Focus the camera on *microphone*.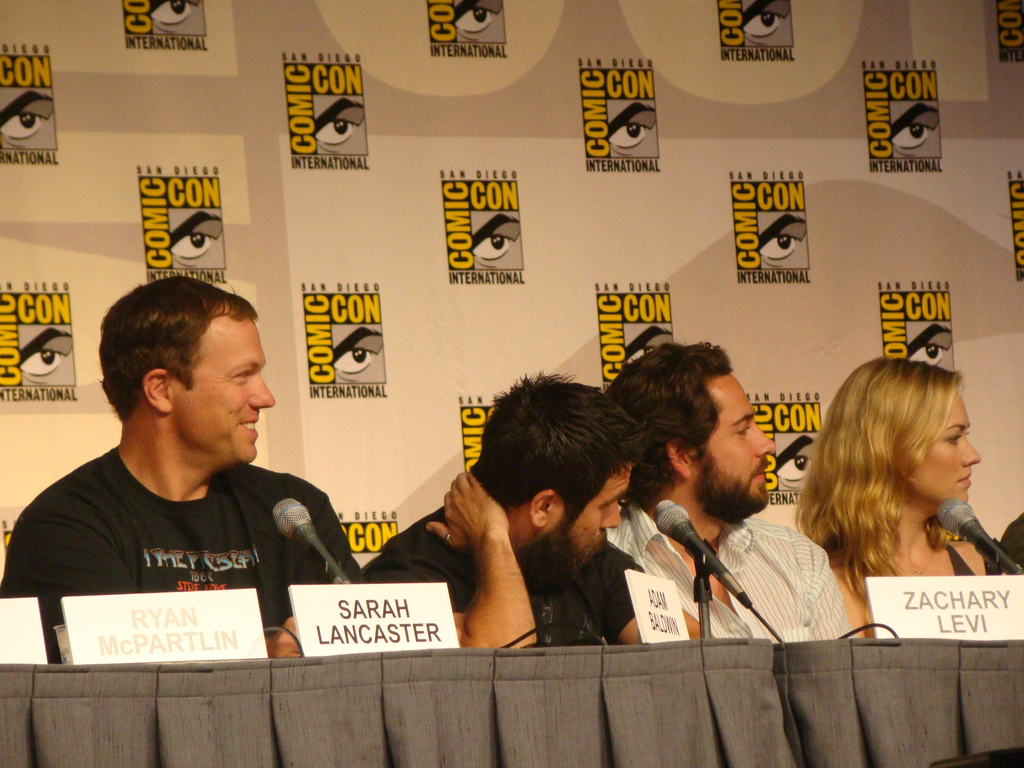
Focus region: <region>273, 498, 352, 583</region>.
